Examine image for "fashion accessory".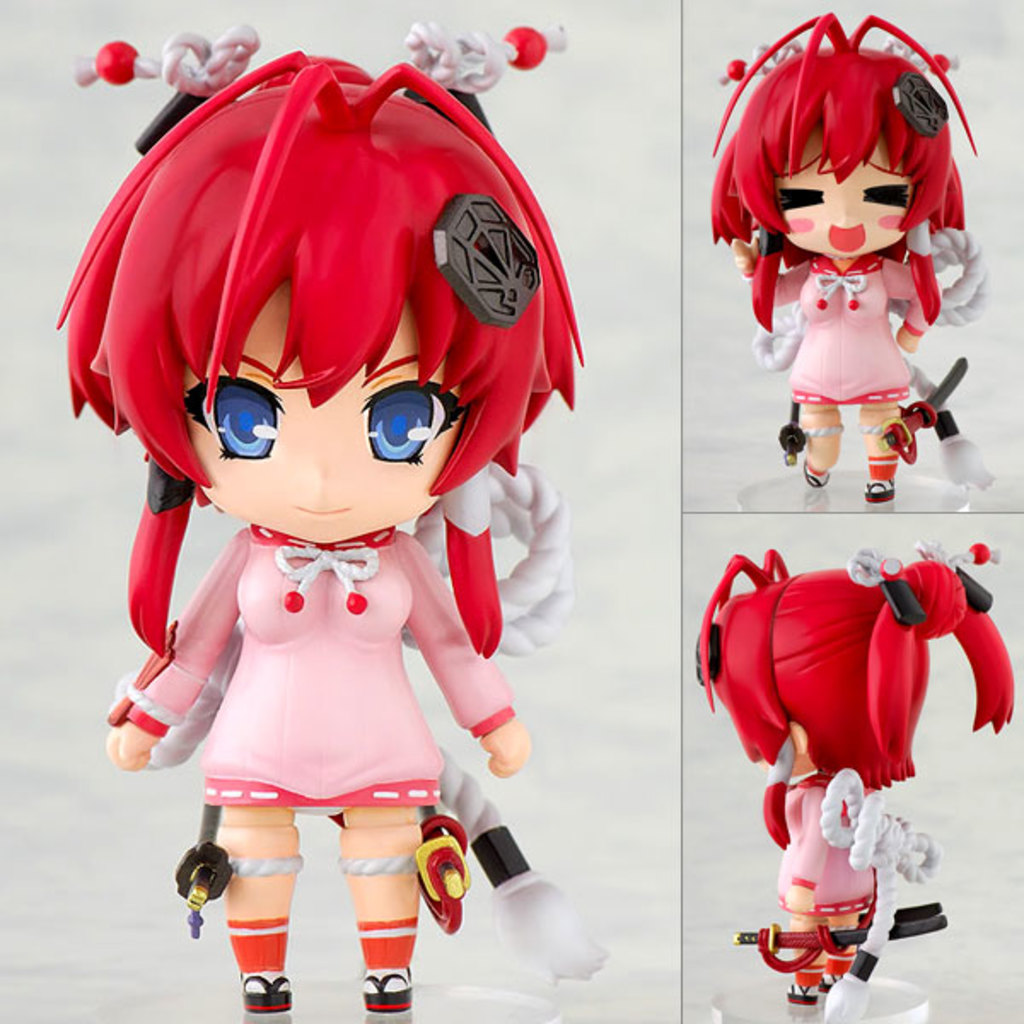
Examination result: 886, 68, 952, 142.
